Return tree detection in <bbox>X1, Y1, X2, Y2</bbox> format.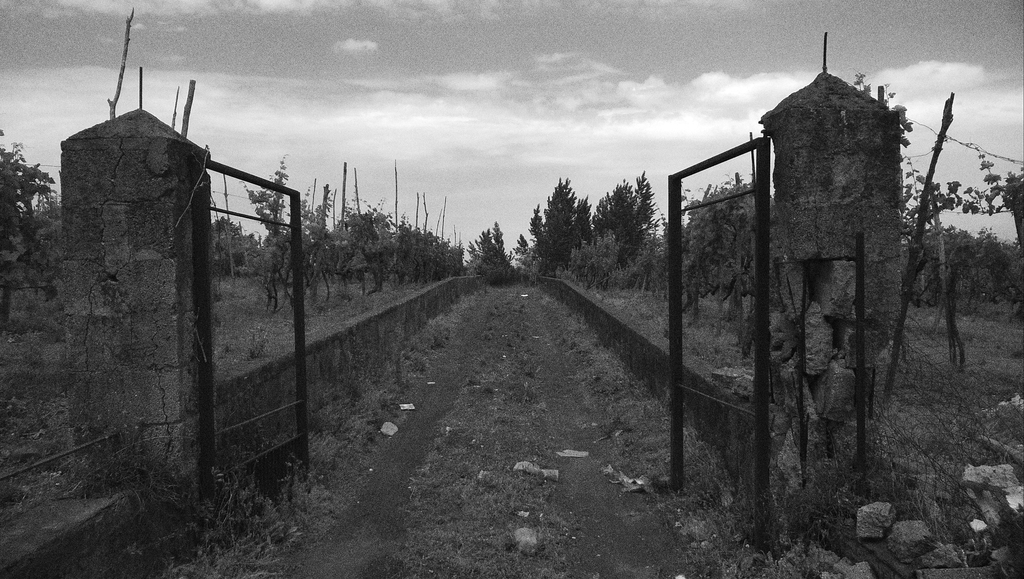
<bbox>202, 217, 269, 279</bbox>.
